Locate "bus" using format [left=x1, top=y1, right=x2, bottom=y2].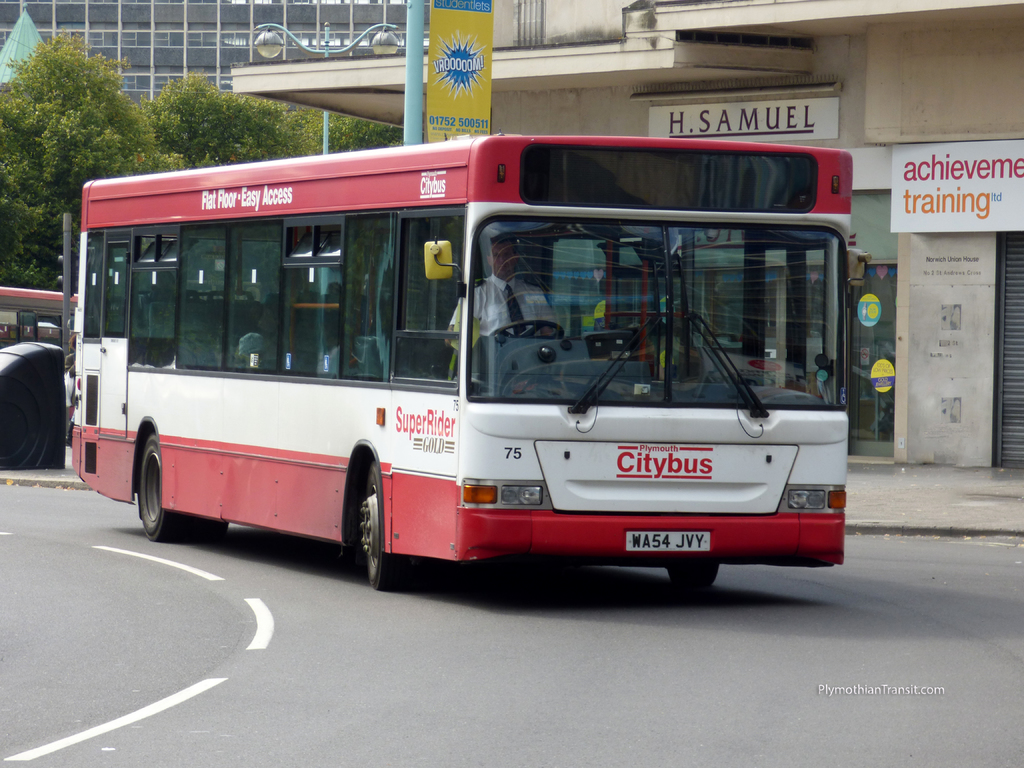
[left=70, top=131, right=869, bottom=590].
